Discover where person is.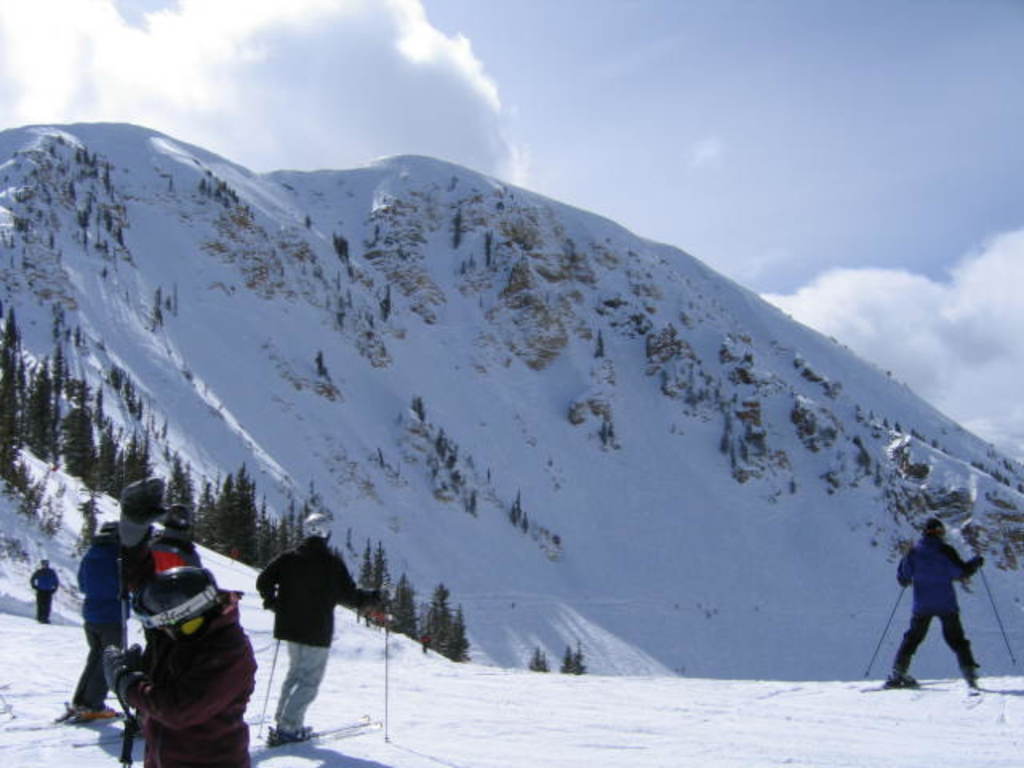
Discovered at box=[99, 563, 251, 766].
